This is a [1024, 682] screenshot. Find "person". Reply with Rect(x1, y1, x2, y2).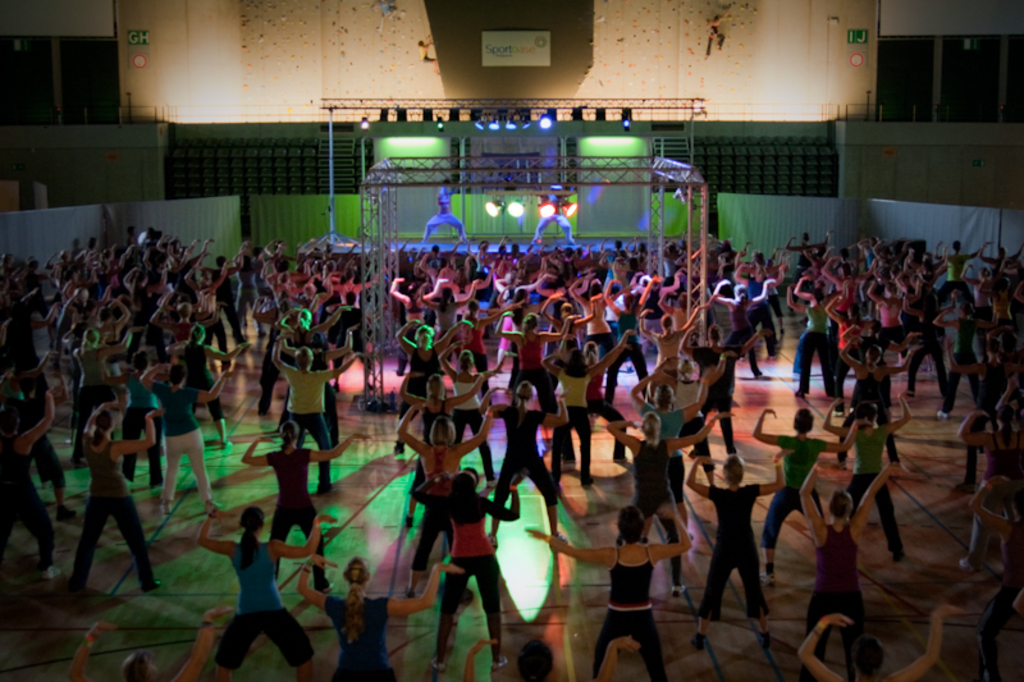
Rect(399, 406, 507, 598).
